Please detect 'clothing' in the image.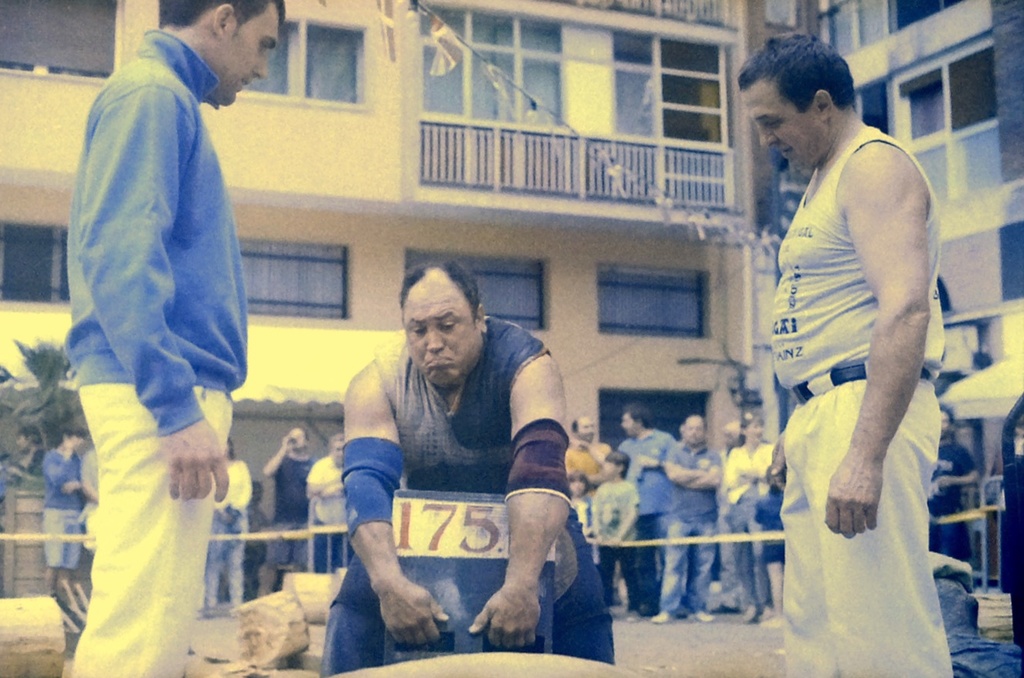
pyautogui.locateOnScreen(315, 311, 611, 677).
